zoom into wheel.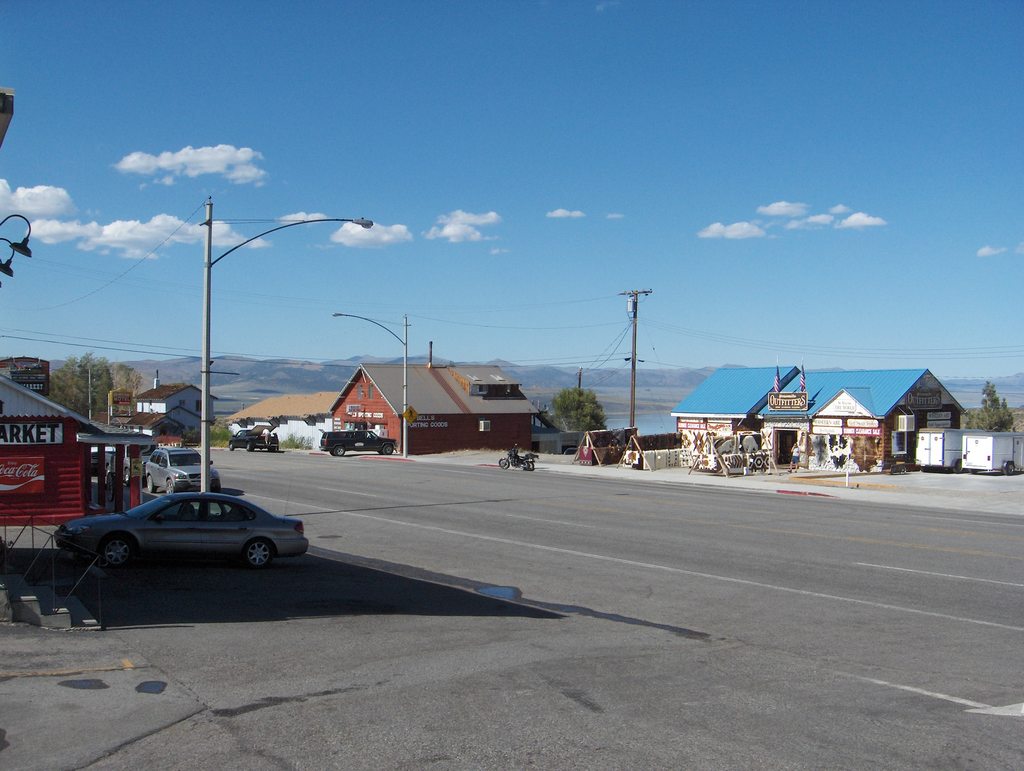
Zoom target: l=951, t=458, r=963, b=470.
